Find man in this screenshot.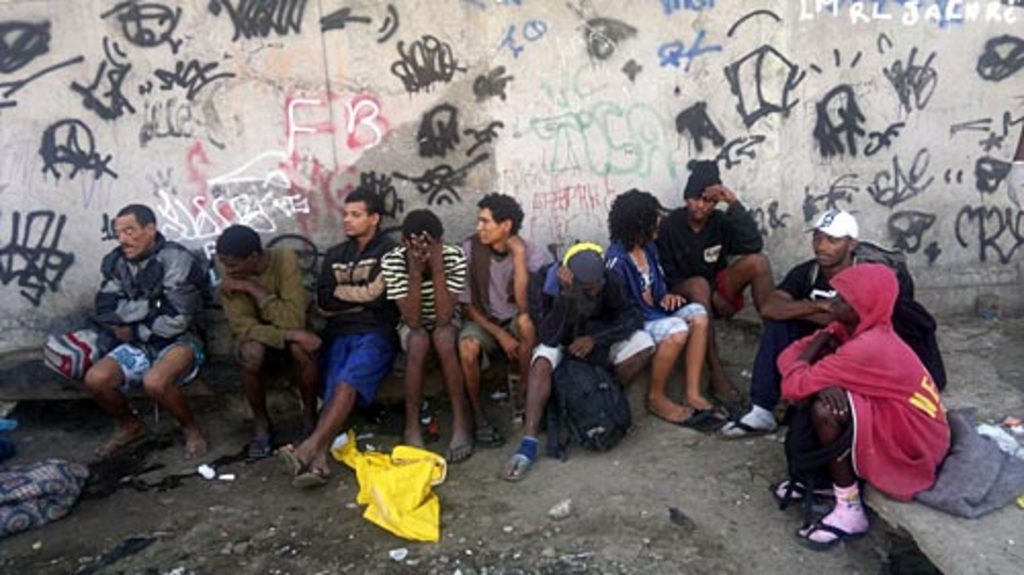
The bounding box for man is [left=770, top=260, right=950, bottom=550].
